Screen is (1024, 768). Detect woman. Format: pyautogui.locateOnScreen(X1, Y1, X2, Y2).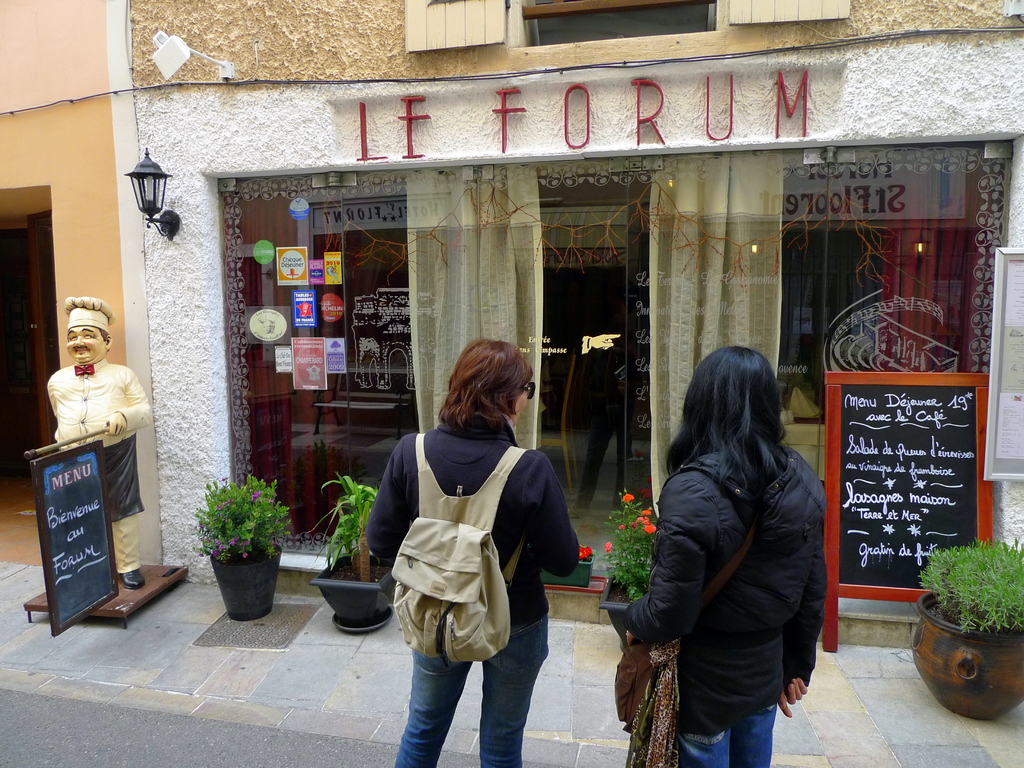
pyautogui.locateOnScreen(629, 326, 835, 767).
